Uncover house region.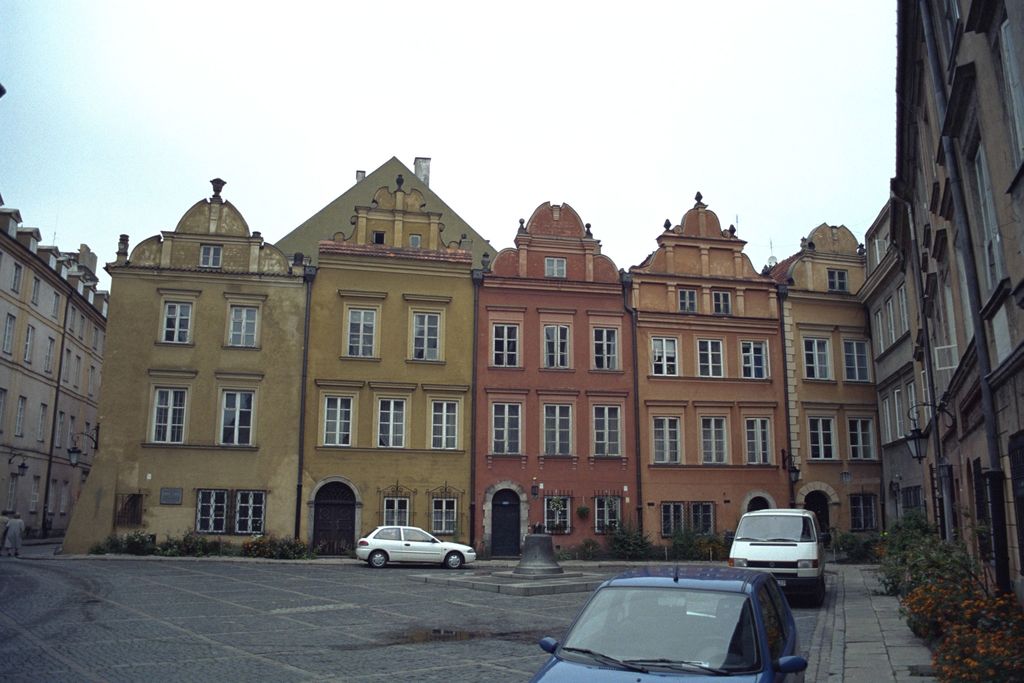
Uncovered: box=[475, 199, 628, 559].
